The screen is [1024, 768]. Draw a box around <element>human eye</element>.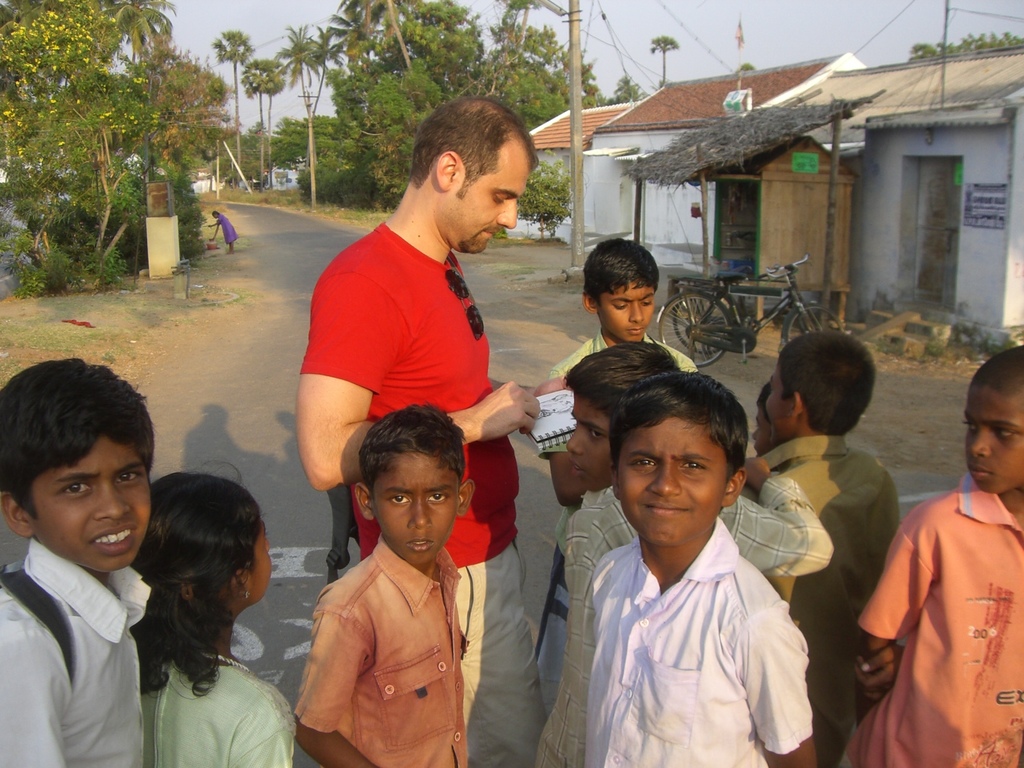
bbox=(384, 492, 412, 511).
